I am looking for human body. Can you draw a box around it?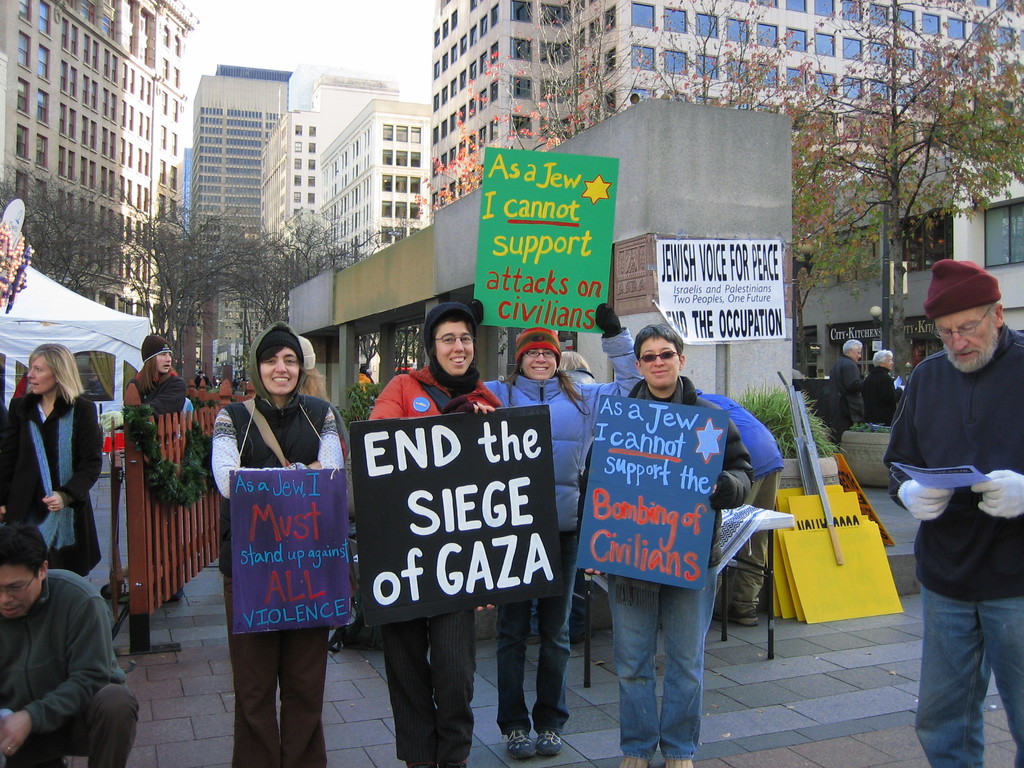
Sure, the bounding box is 8,528,125,760.
